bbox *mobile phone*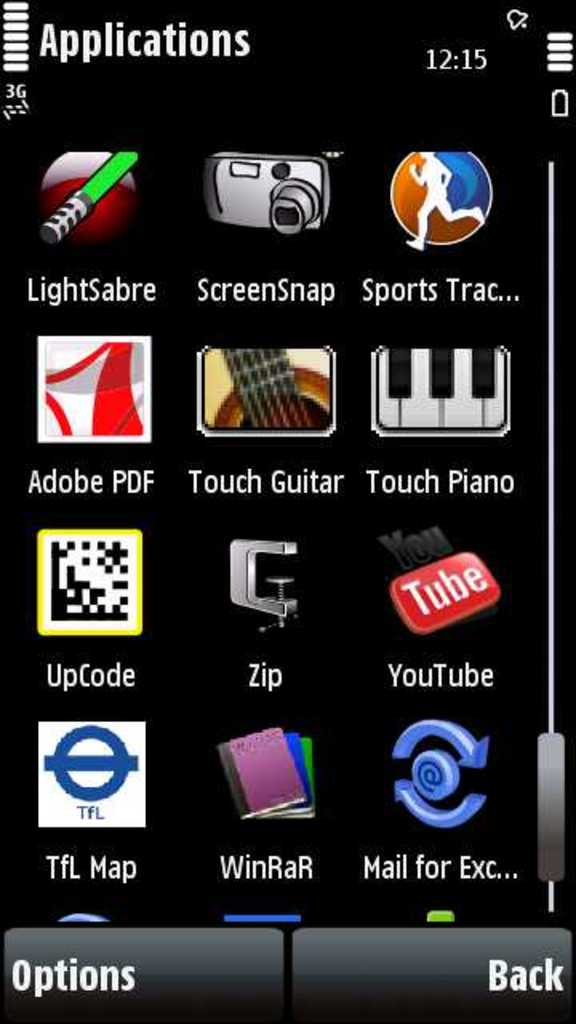
Rect(0, 0, 574, 1022)
